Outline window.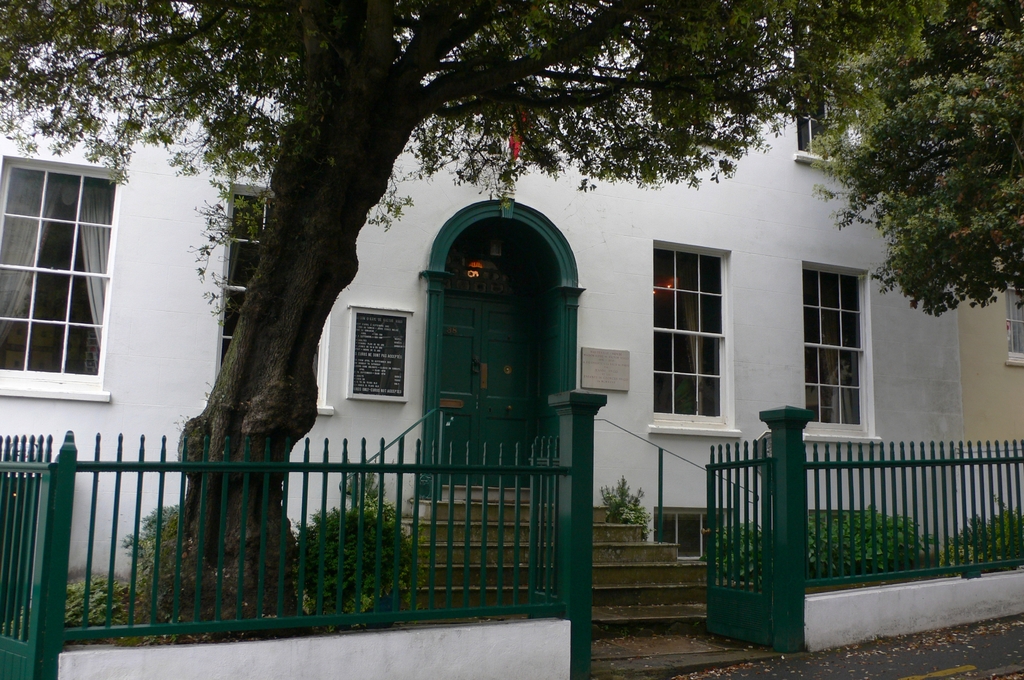
Outline: (217, 185, 346, 418).
